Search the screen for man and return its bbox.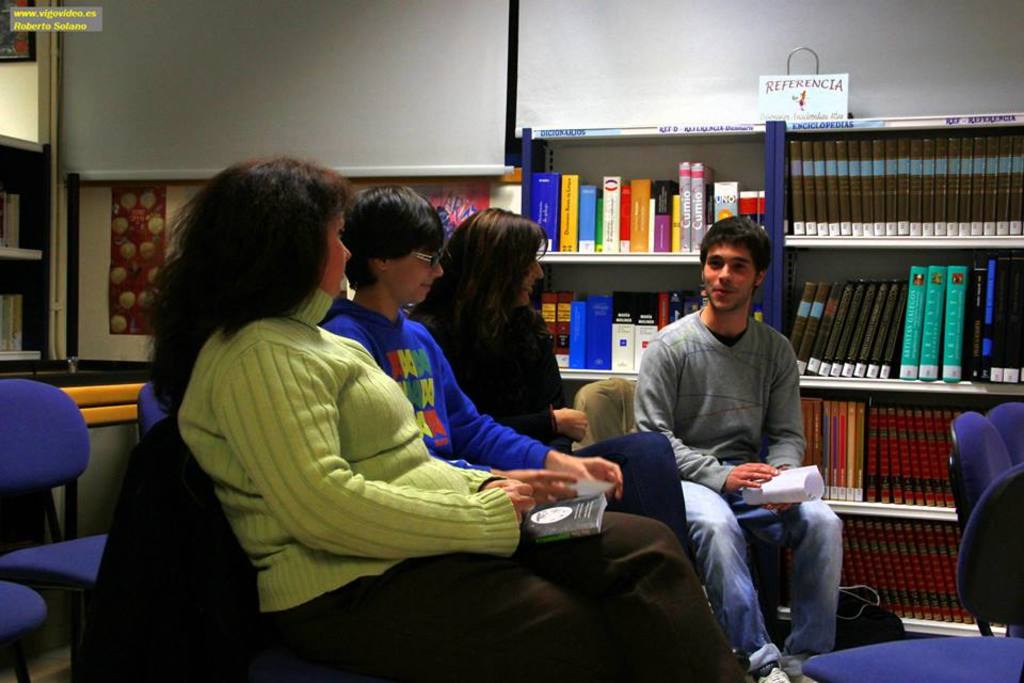
Found: 625,209,843,682.
